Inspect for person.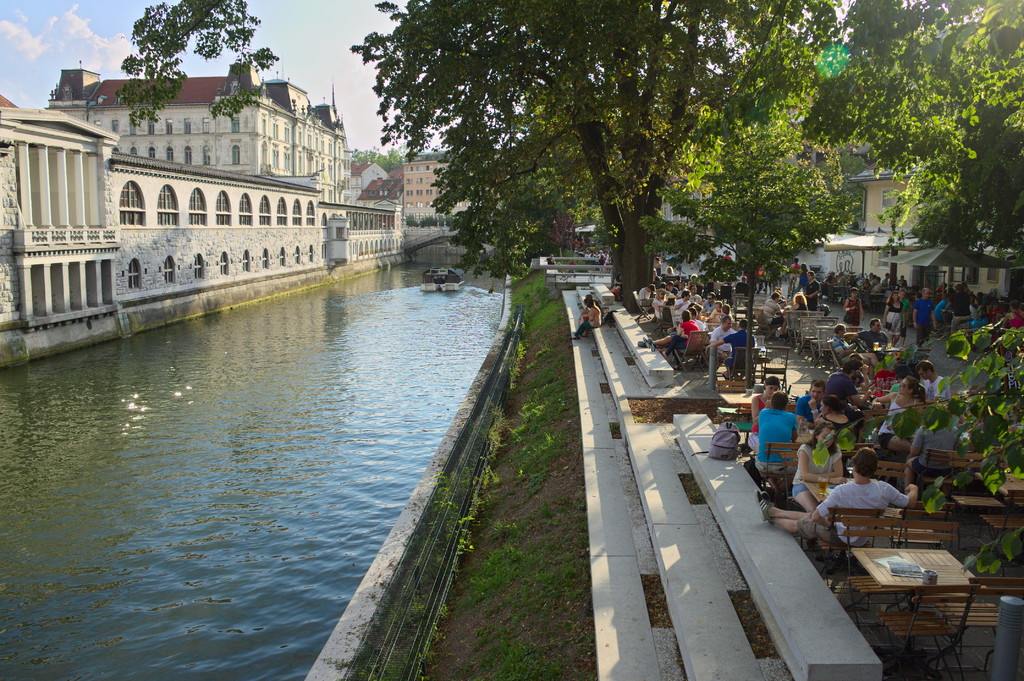
Inspection: 805, 272, 826, 308.
